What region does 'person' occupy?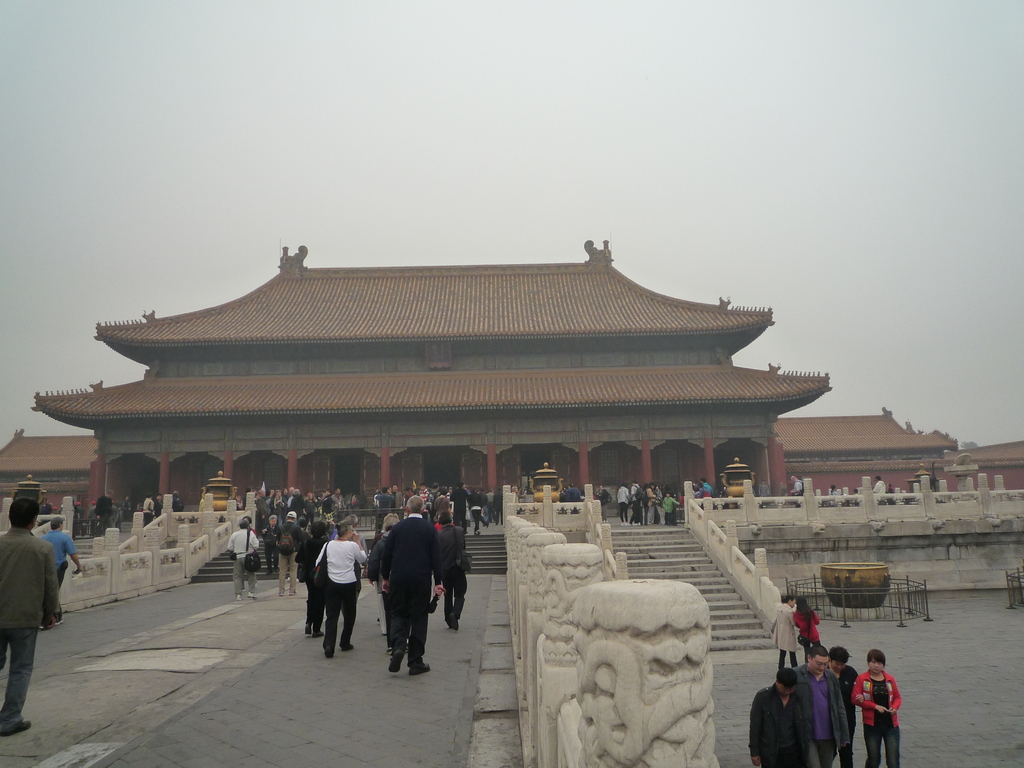
0/495/59/738.
